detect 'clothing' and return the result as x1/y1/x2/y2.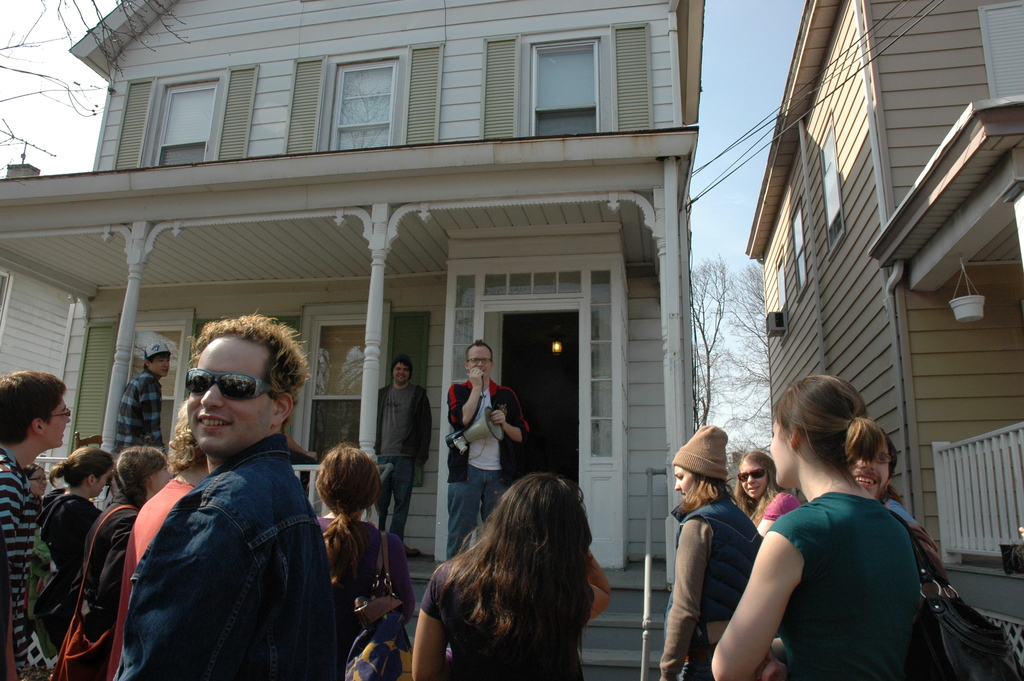
105/475/190/680.
